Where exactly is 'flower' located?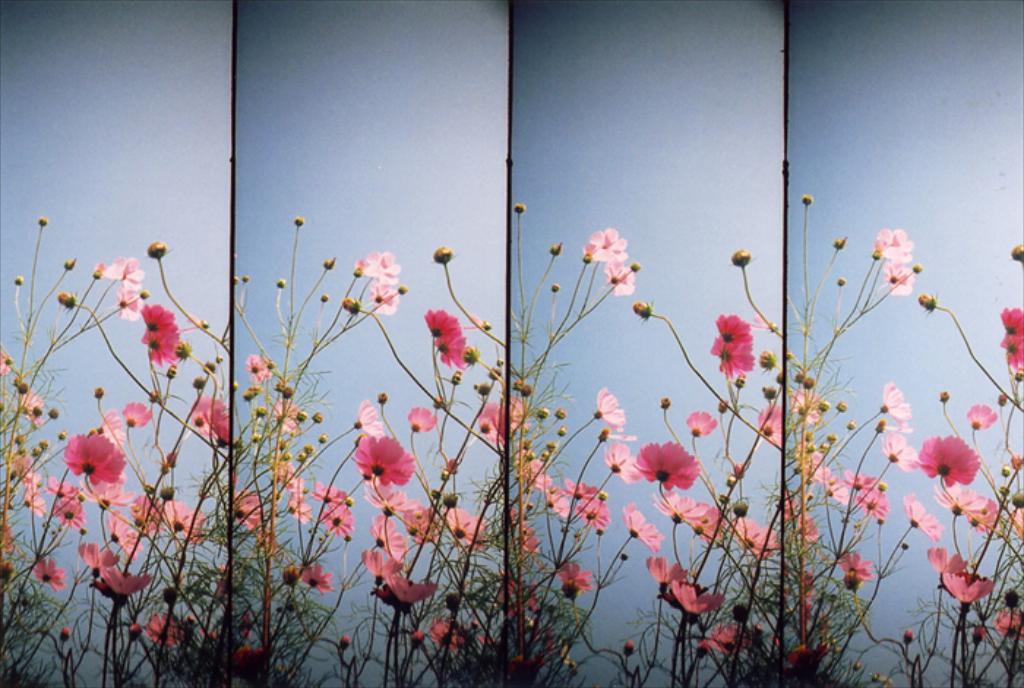
Its bounding box is box=[16, 272, 22, 288].
